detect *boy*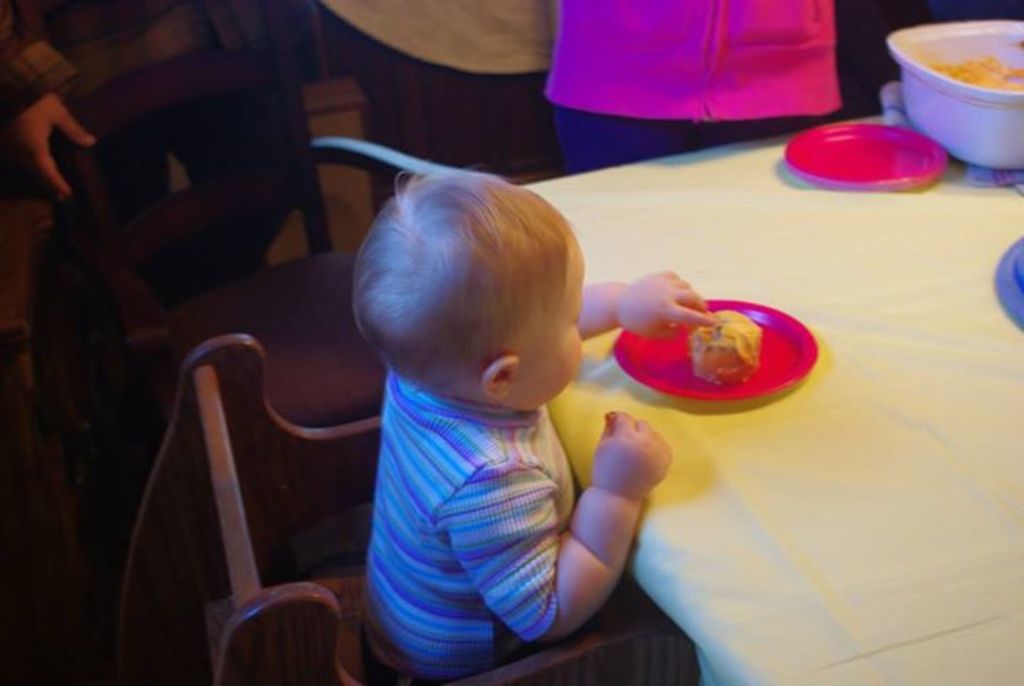
{"left": 344, "top": 157, "right": 630, "bottom": 665}
